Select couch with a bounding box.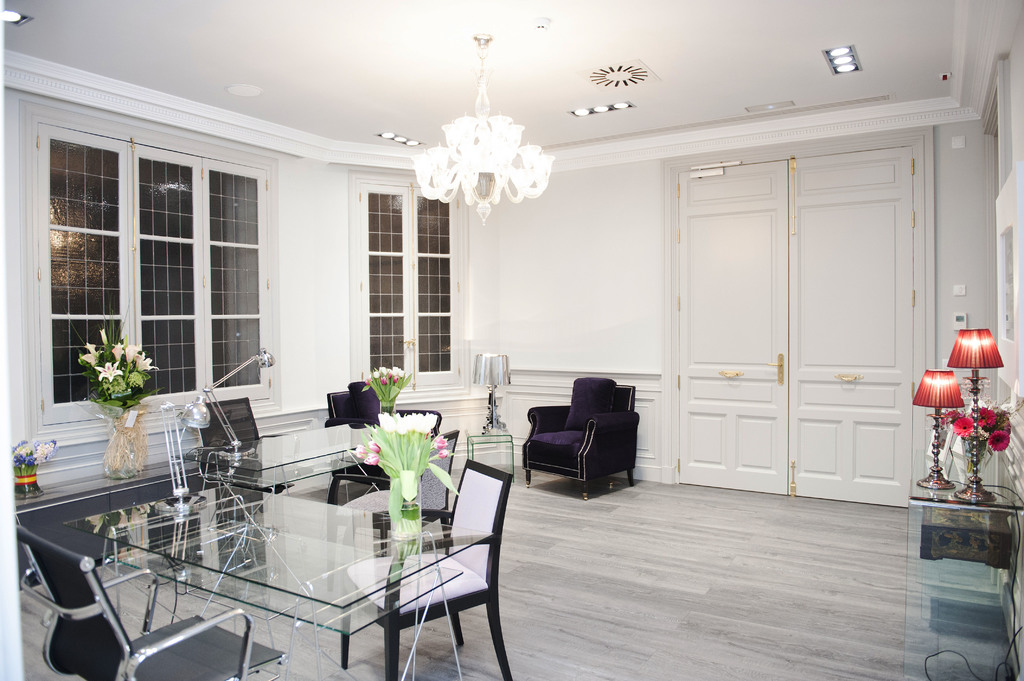
497,373,660,504.
